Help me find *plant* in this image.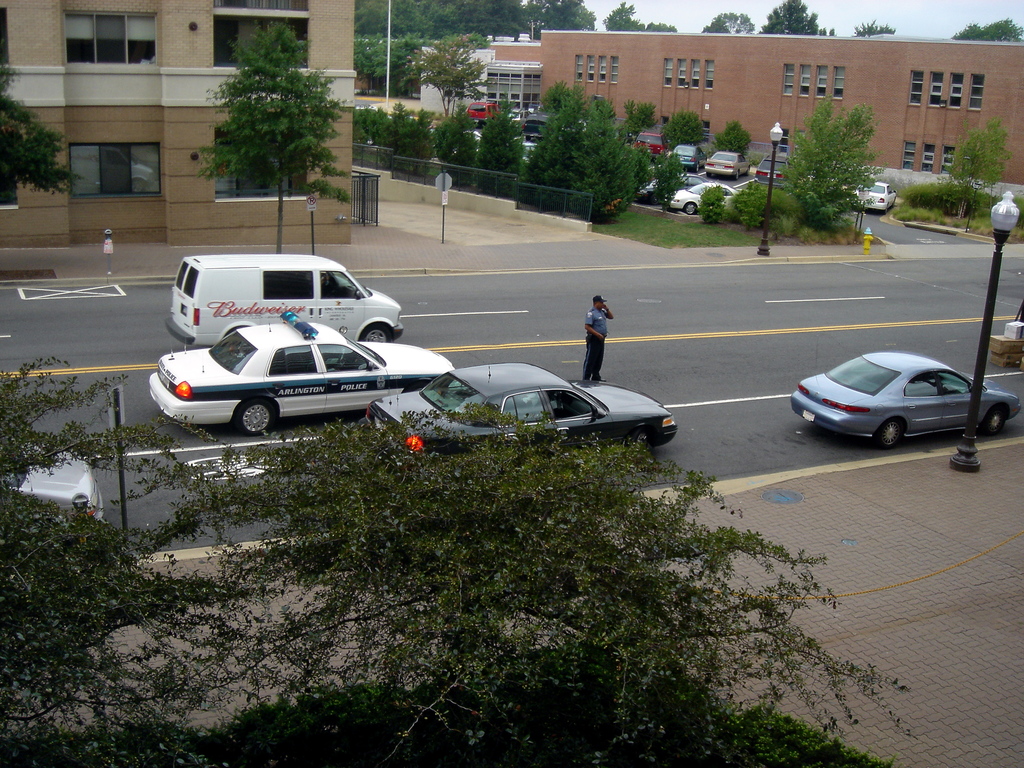
Found it: detection(354, 99, 380, 157).
